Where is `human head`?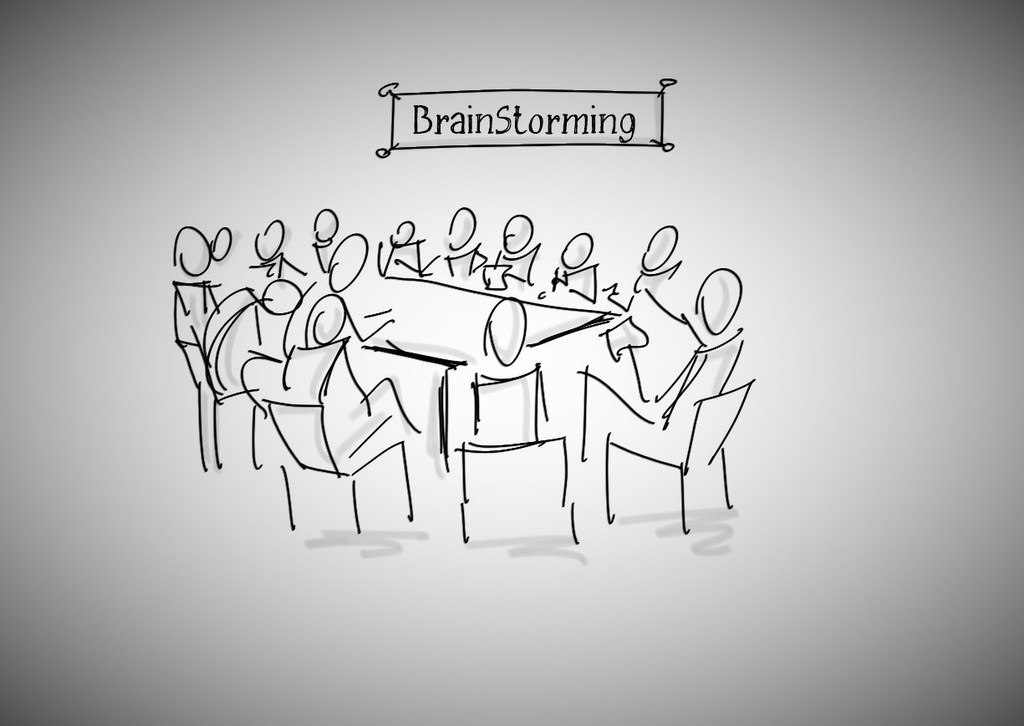
rect(392, 218, 411, 247).
